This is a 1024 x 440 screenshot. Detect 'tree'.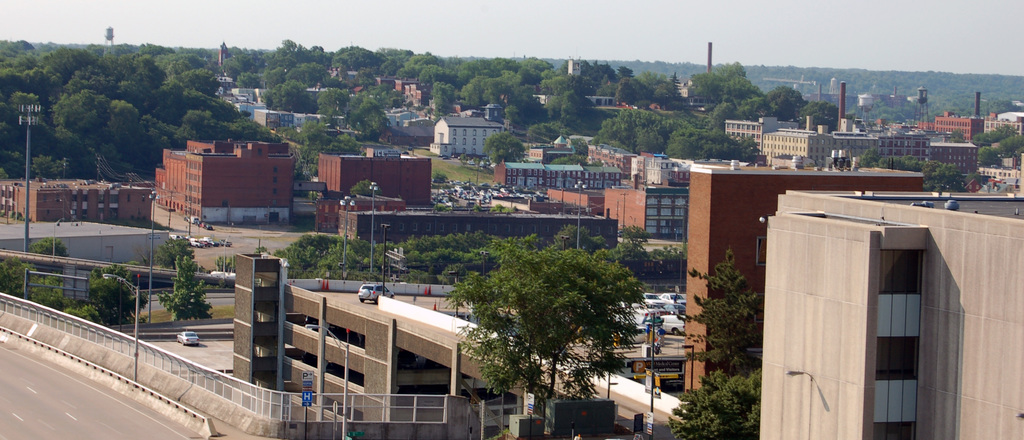
<box>349,179,383,193</box>.
